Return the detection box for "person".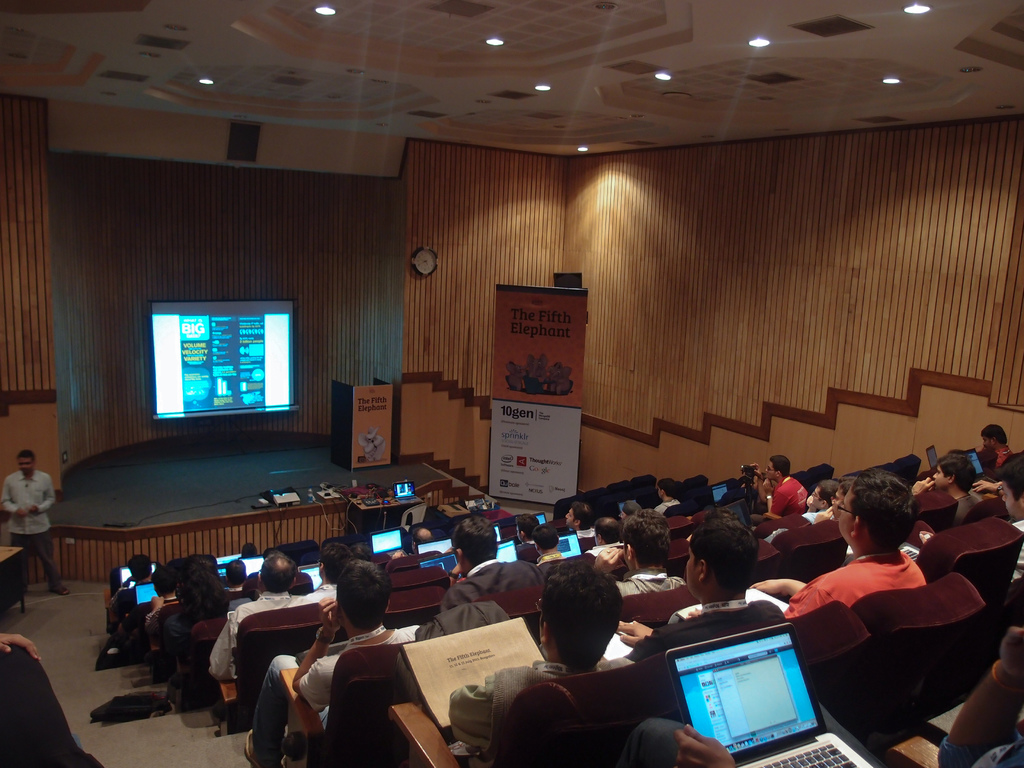
609,519,771,658.
